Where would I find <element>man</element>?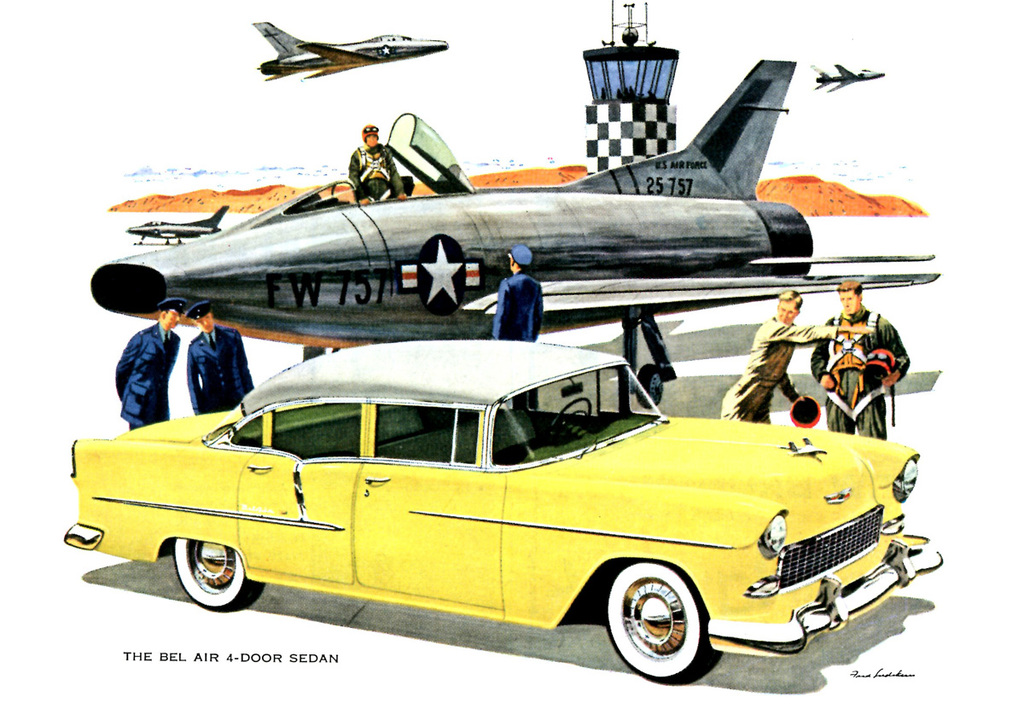
At region(110, 299, 187, 427).
